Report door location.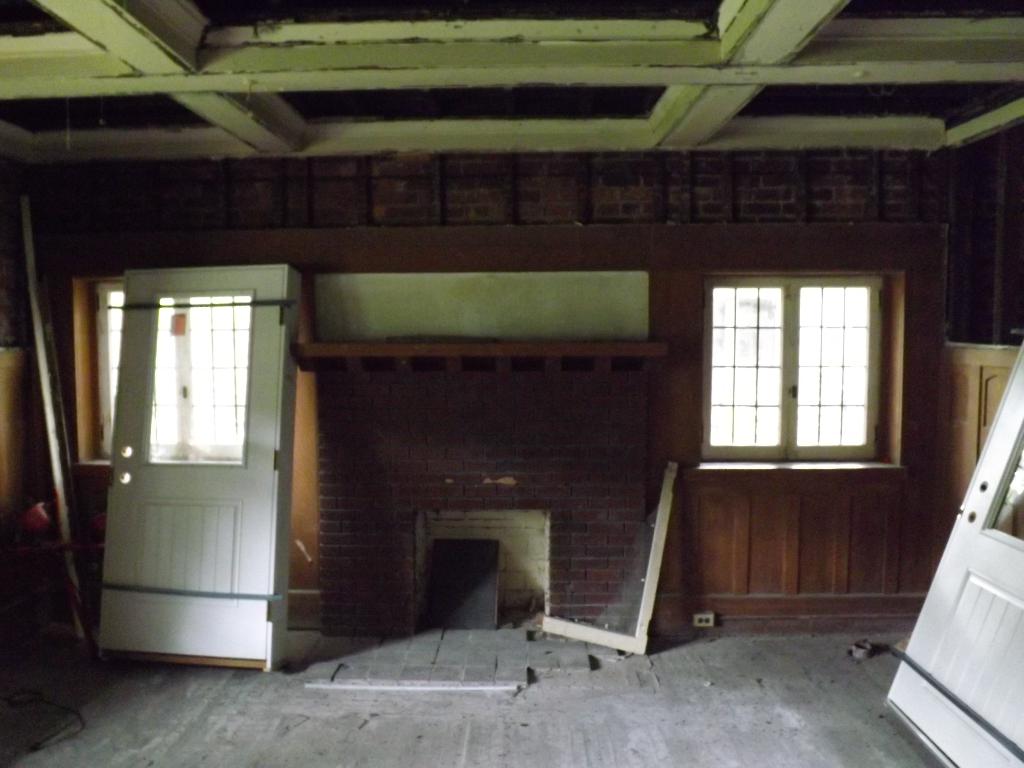
Report: bbox=(67, 254, 297, 669).
